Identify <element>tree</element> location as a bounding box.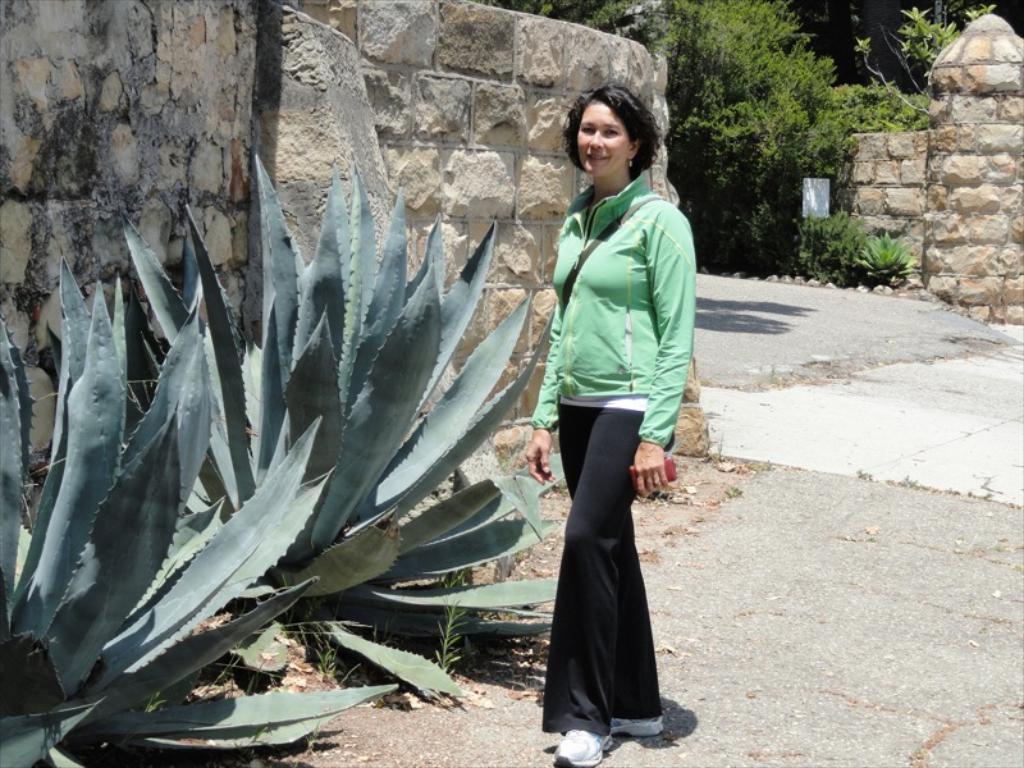
bbox=(594, 0, 847, 303).
